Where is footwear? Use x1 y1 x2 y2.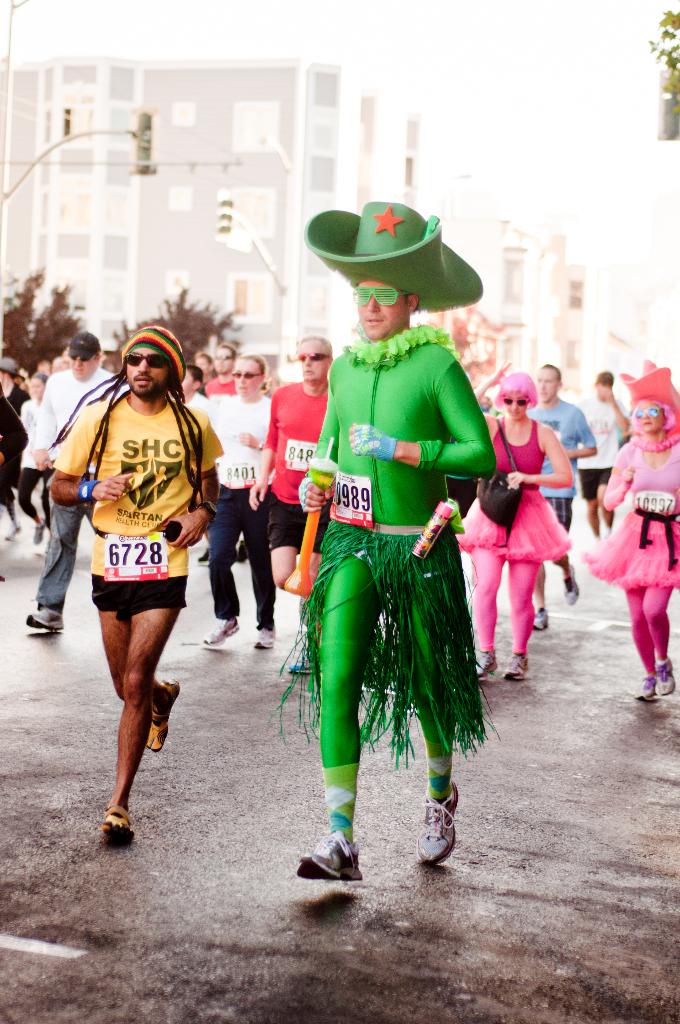
560 564 579 606.
